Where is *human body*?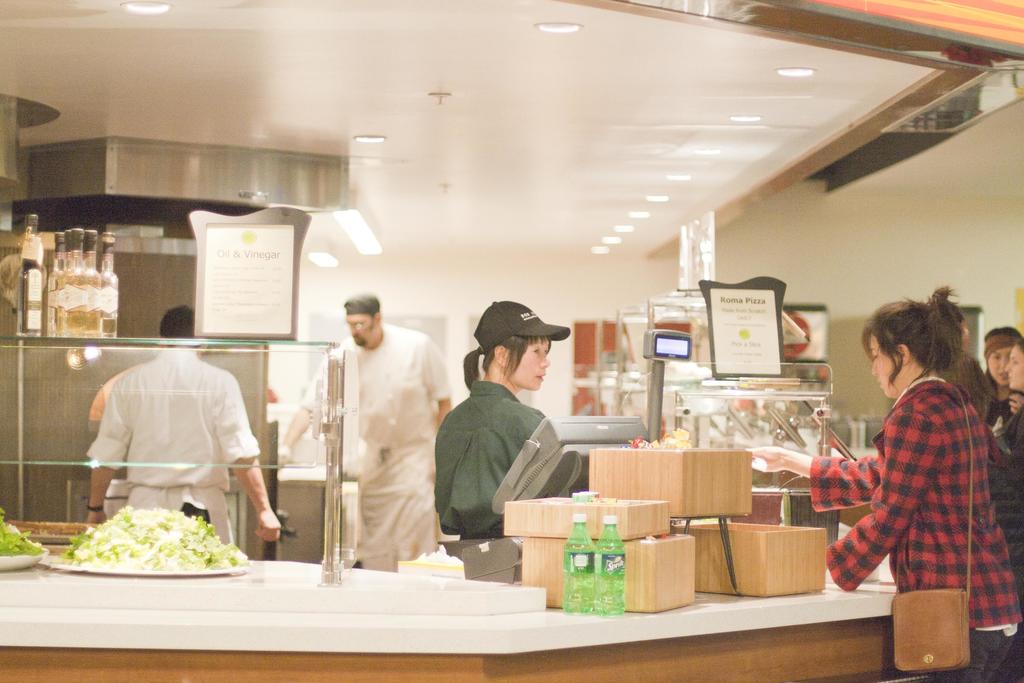
box=[84, 356, 270, 557].
